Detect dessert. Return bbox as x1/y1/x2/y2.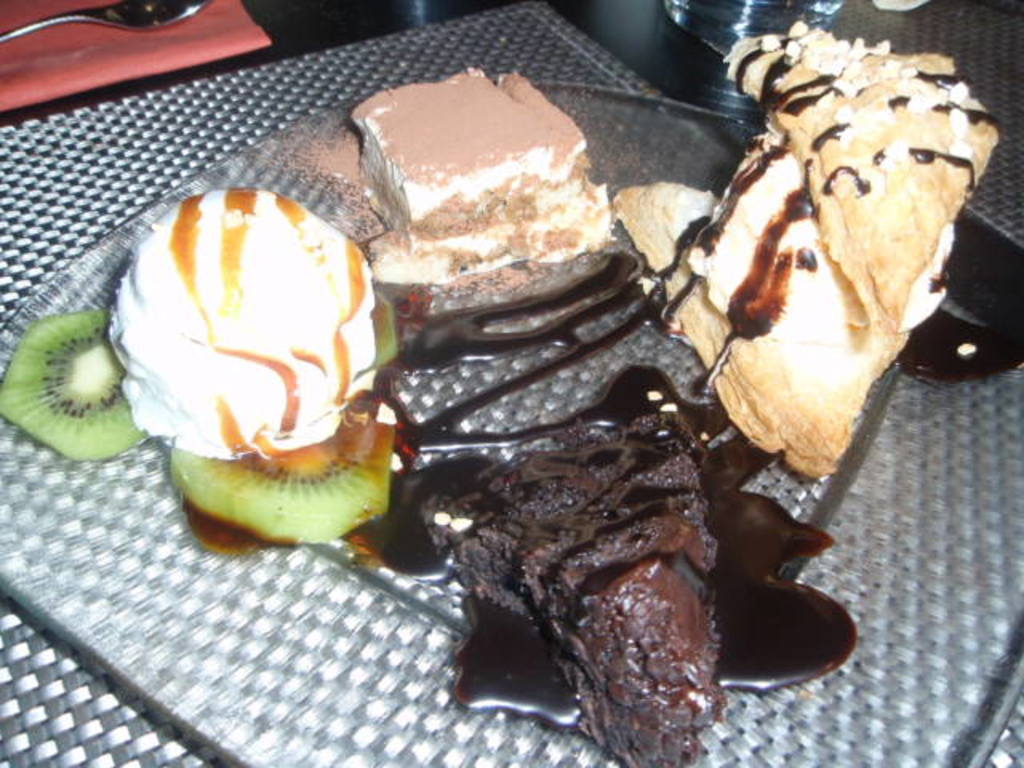
131/86/936/709.
